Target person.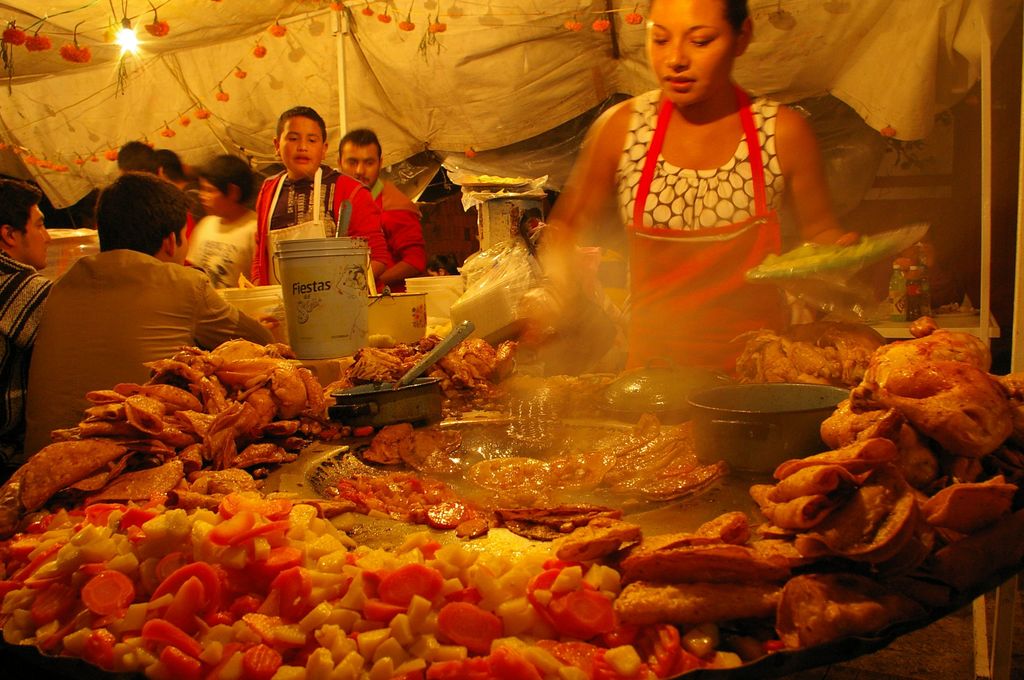
Target region: pyautogui.locateOnScreen(0, 177, 58, 485).
